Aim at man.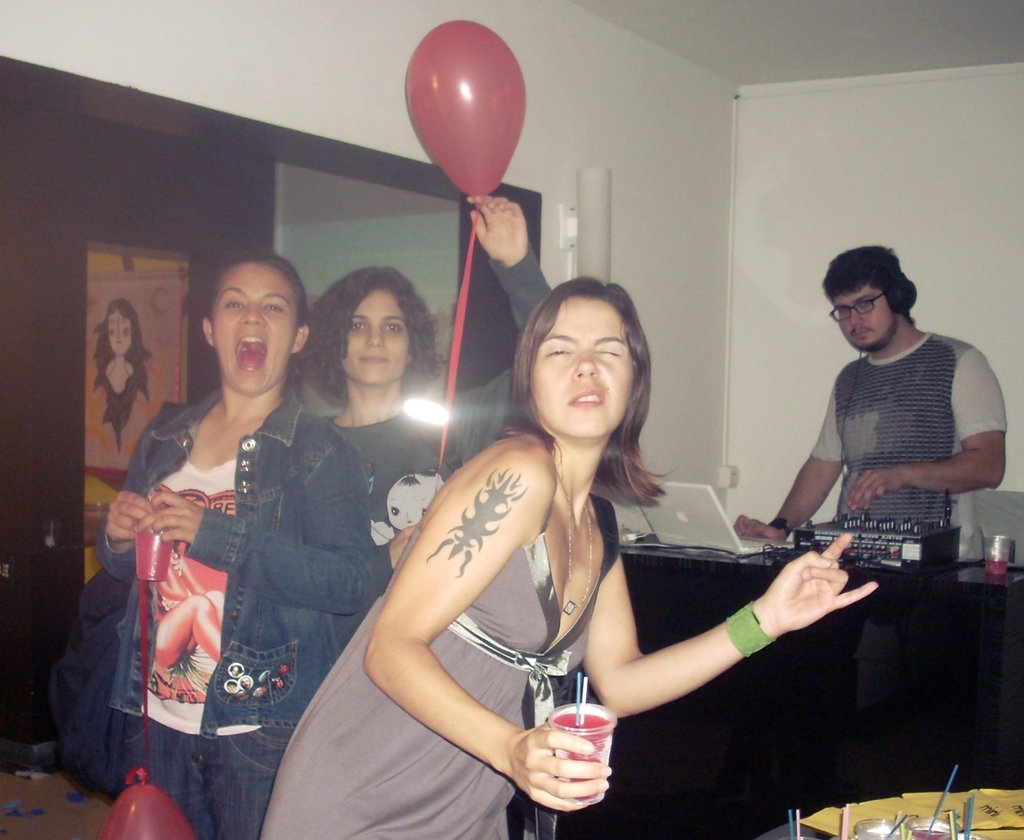
Aimed at bbox(737, 230, 1003, 659).
